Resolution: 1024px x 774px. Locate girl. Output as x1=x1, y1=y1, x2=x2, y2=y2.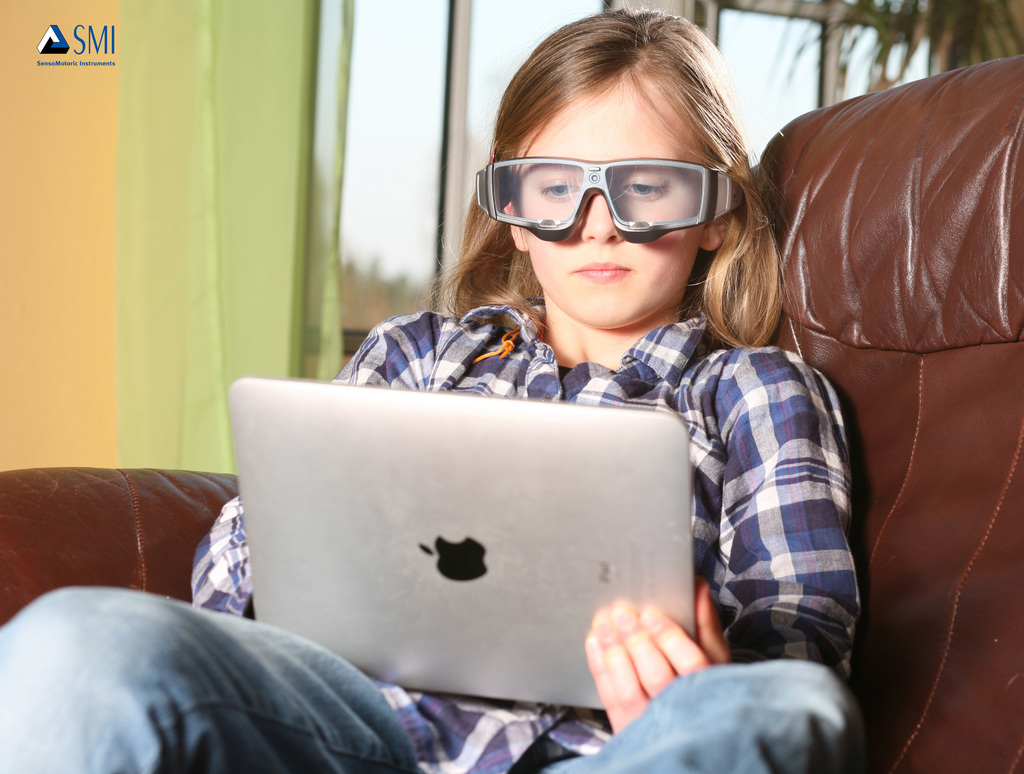
x1=0, y1=4, x2=862, y2=773.
